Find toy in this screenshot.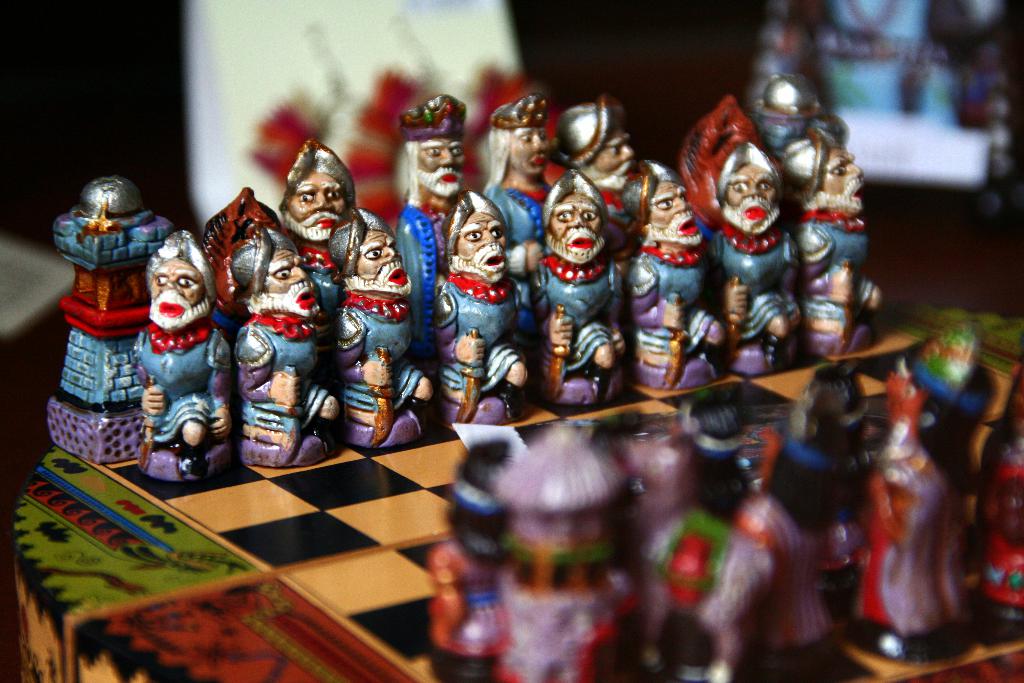
The bounding box for toy is [left=692, top=88, right=756, bottom=236].
